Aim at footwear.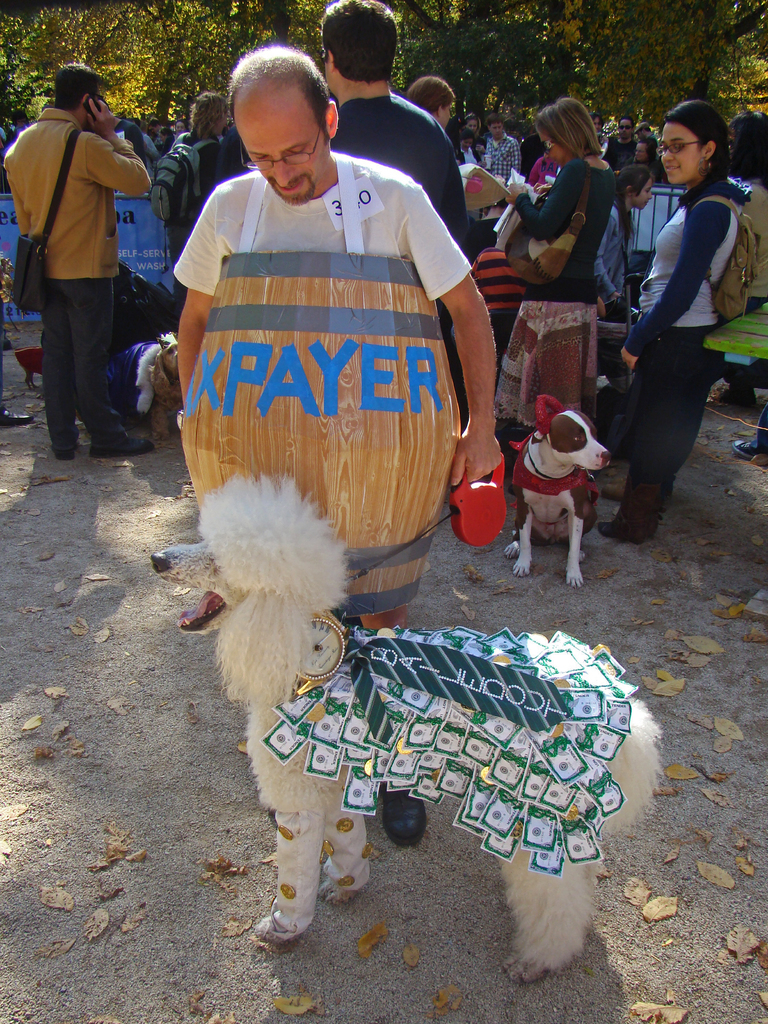
Aimed at 4 404 33 428.
